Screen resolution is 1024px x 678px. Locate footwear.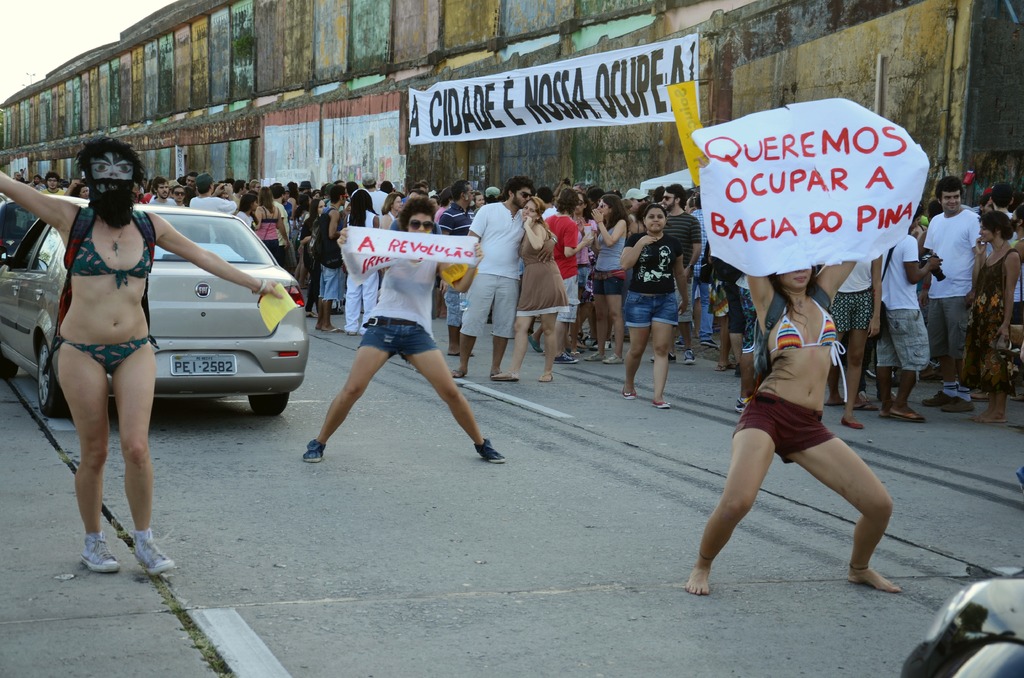
x1=301 y1=437 x2=328 y2=462.
